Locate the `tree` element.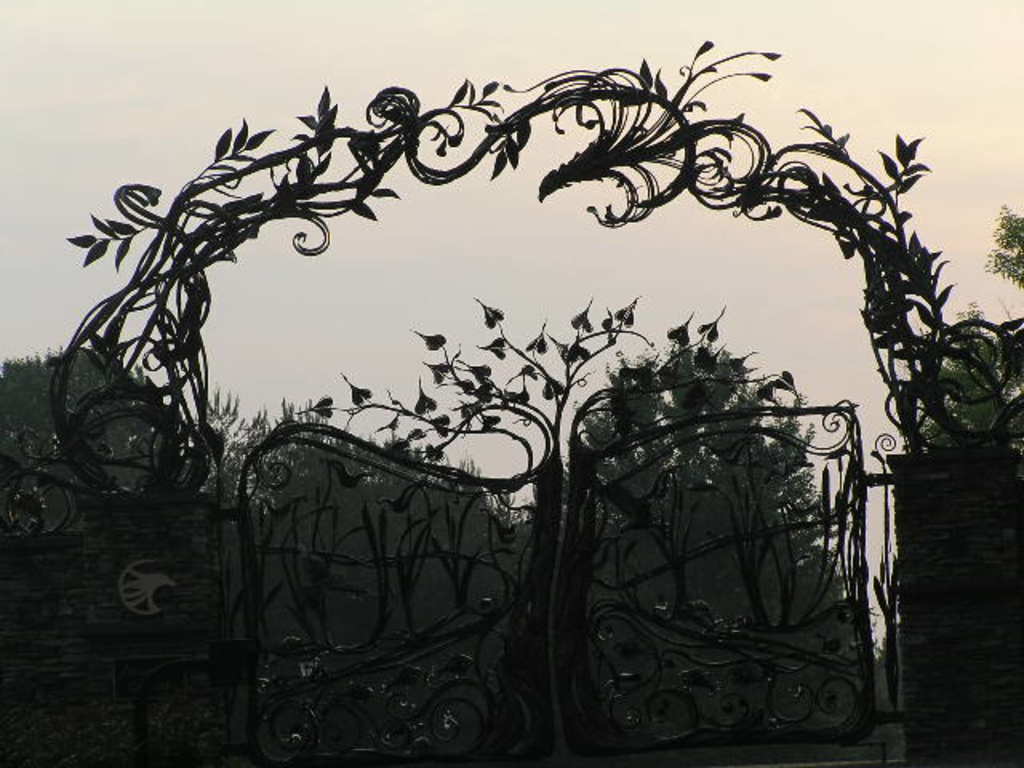
Element bbox: <box>982,192,1022,294</box>.
